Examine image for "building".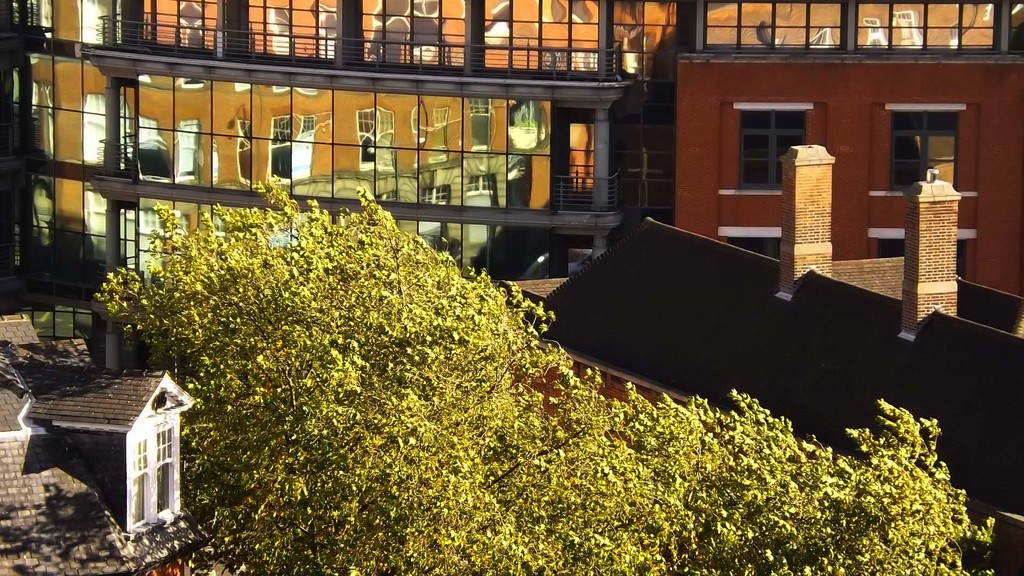
Examination result: (left=0, top=0, right=1023, bottom=284).
